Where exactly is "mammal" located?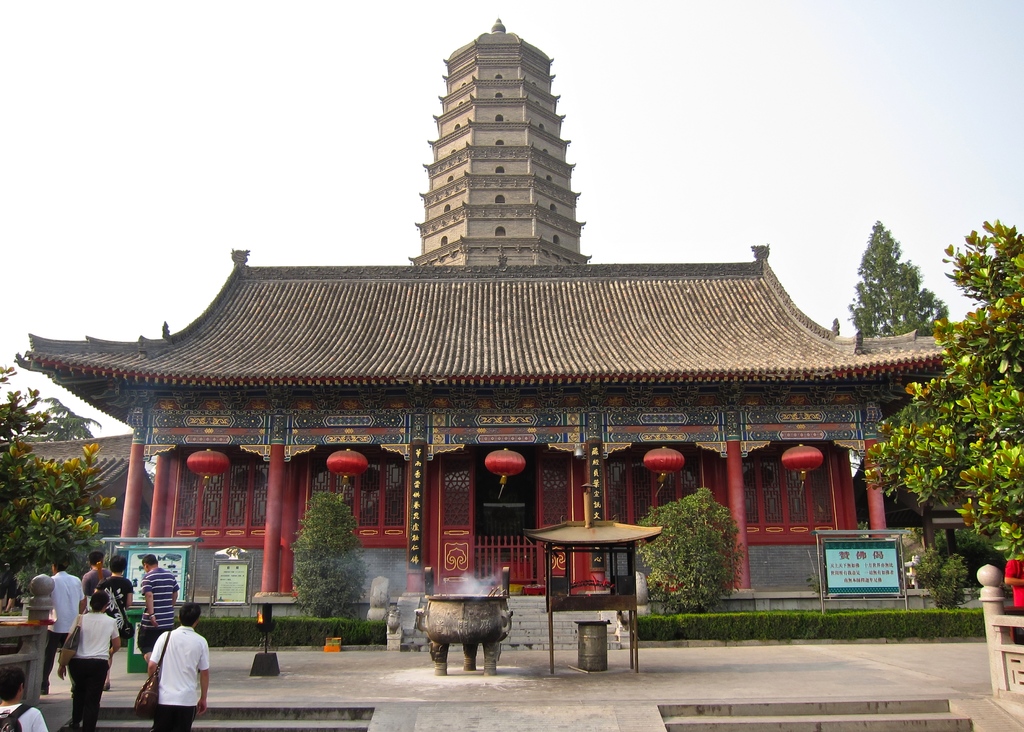
Its bounding box is 0, 562, 15, 619.
